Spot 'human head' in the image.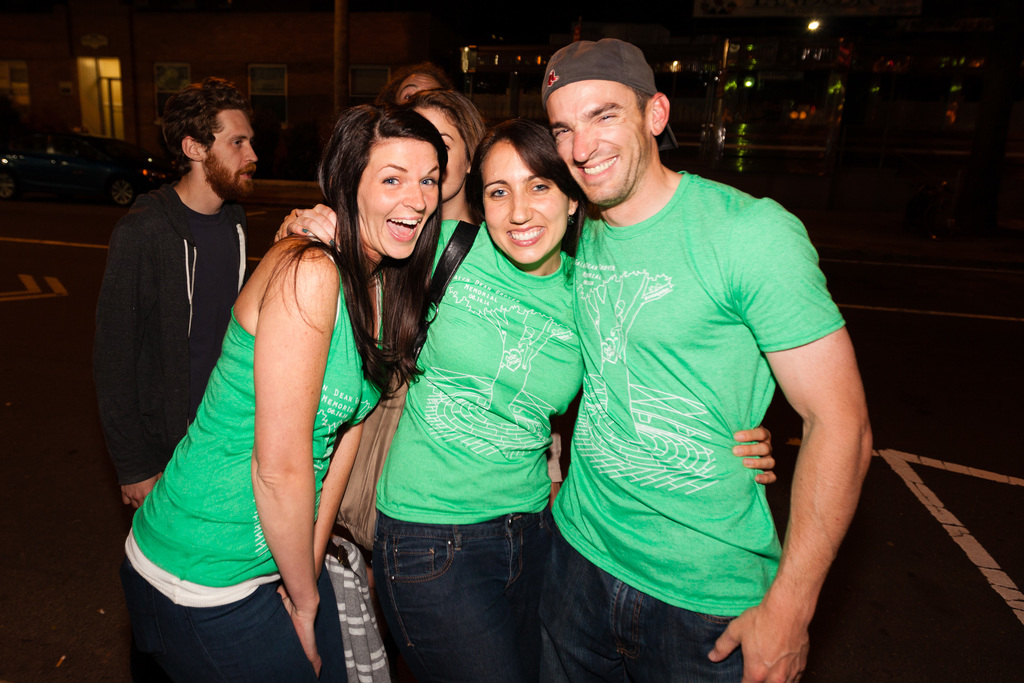
'human head' found at (x1=327, y1=99, x2=454, y2=254).
